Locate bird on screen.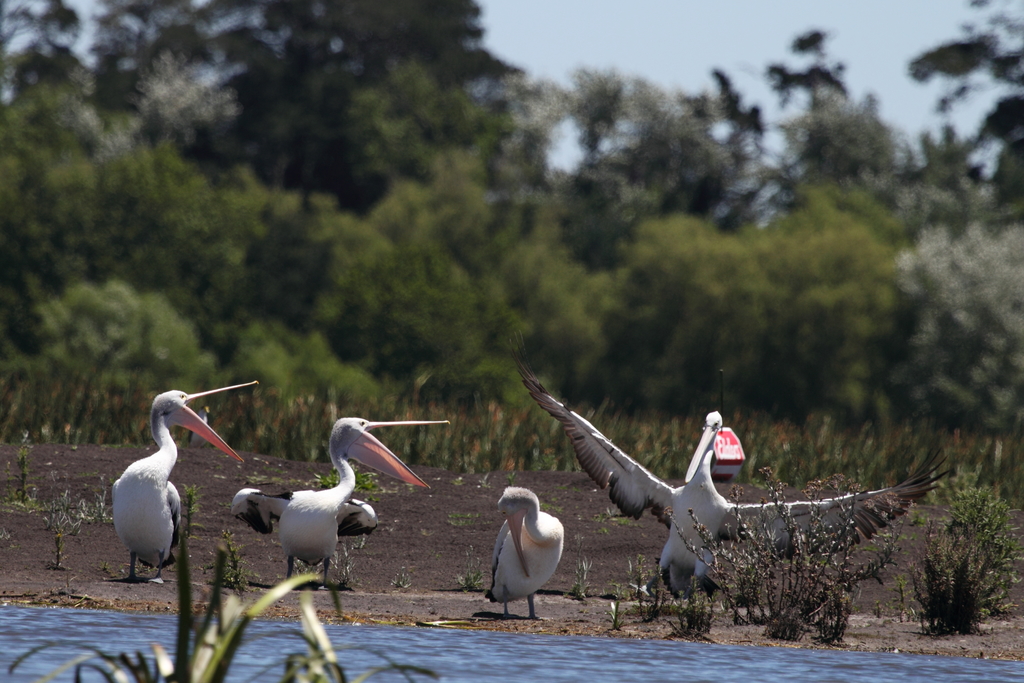
On screen at detection(97, 390, 248, 568).
